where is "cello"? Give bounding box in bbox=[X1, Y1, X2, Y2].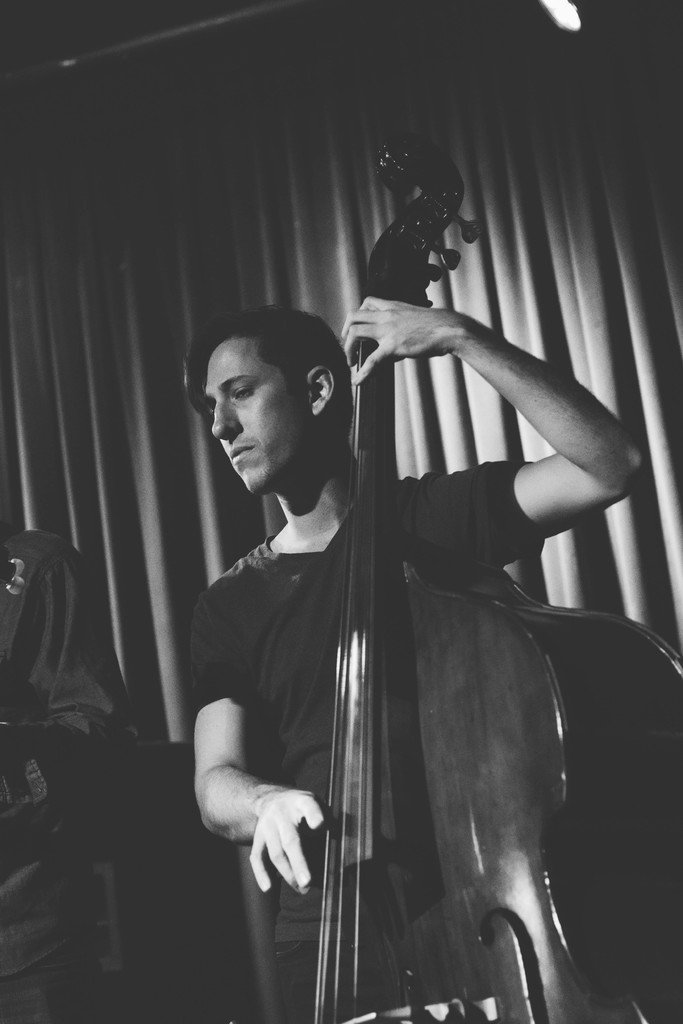
bbox=[315, 129, 682, 1023].
